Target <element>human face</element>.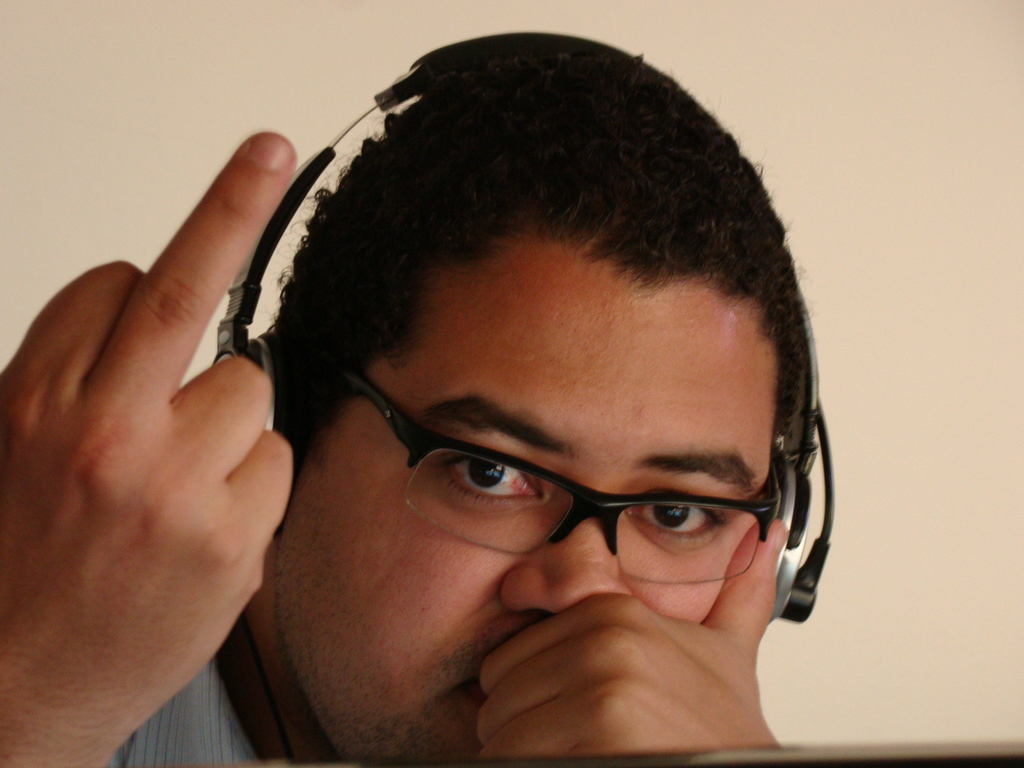
Target region: (275,238,768,764).
